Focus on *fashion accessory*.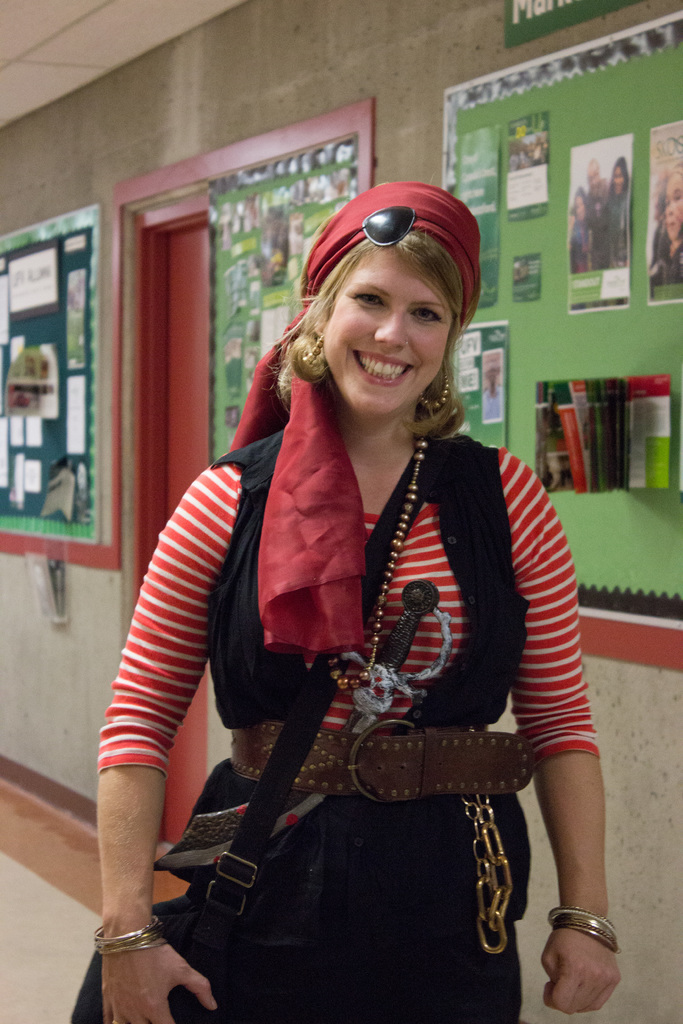
Focused at <bbox>94, 920, 161, 955</bbox>.
